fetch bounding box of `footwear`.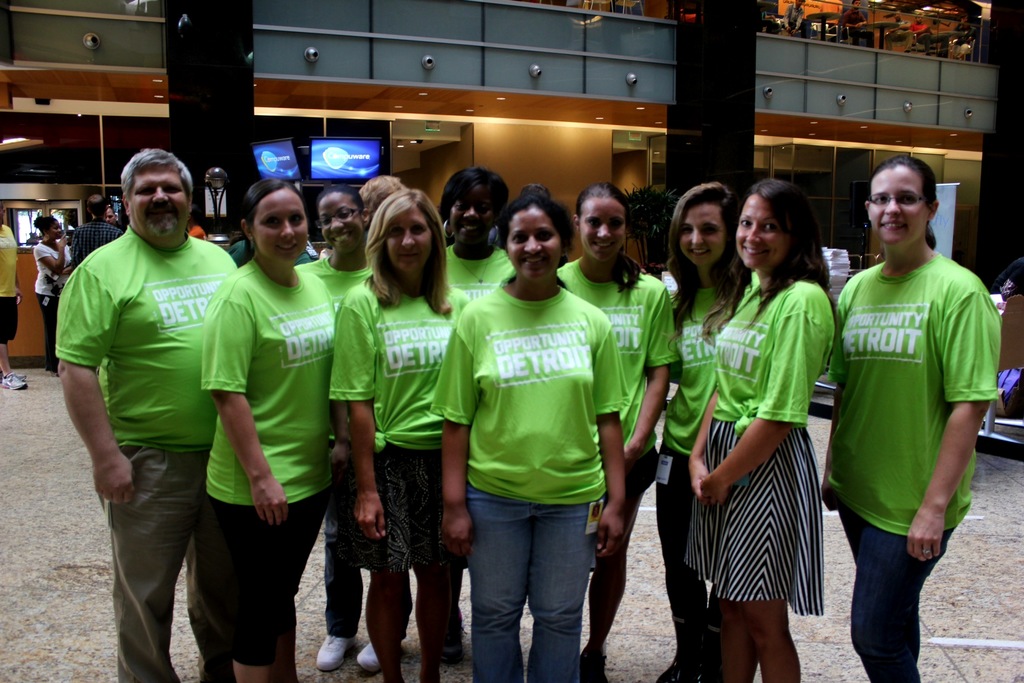
Bbox: pyautogui.locateOnScreen(351, 642, 386, 671).
